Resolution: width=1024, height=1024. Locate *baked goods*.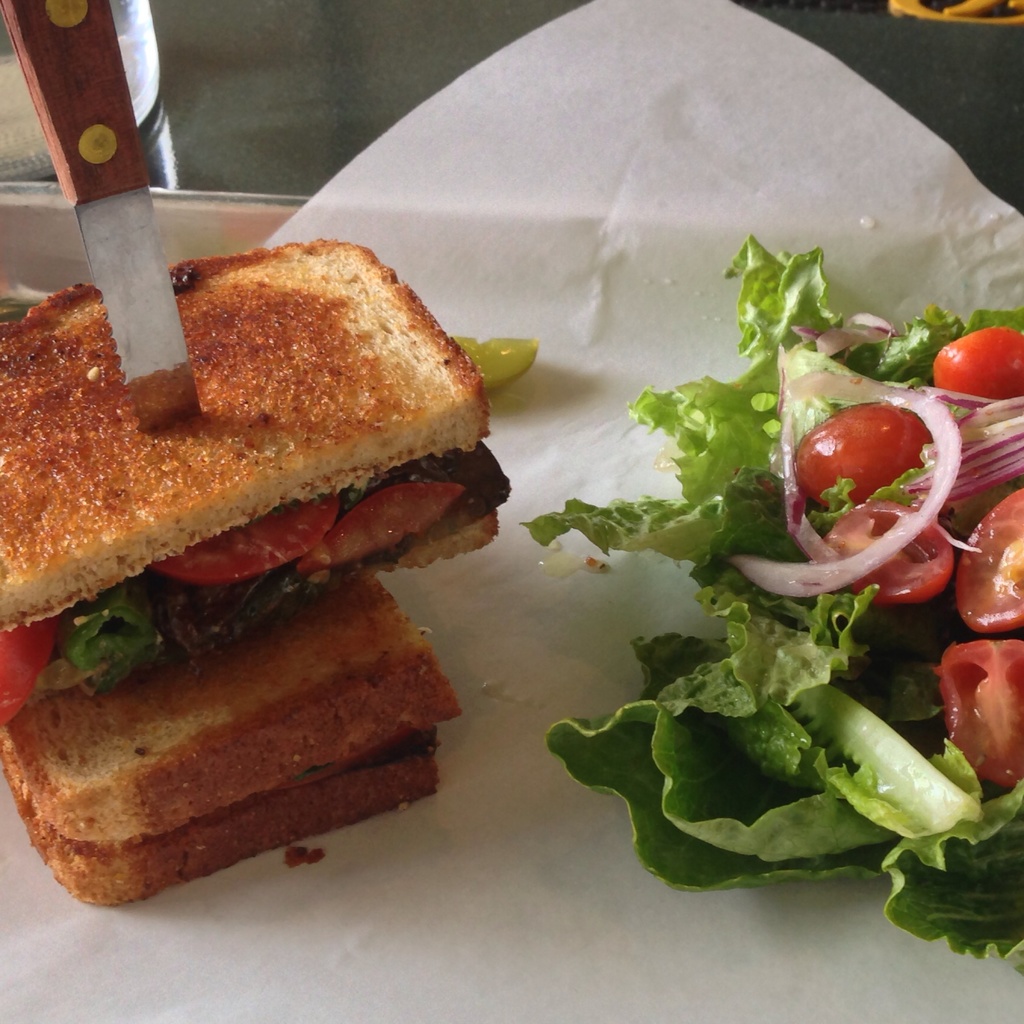
[left=0, top=576, right=461, bottom=910].
